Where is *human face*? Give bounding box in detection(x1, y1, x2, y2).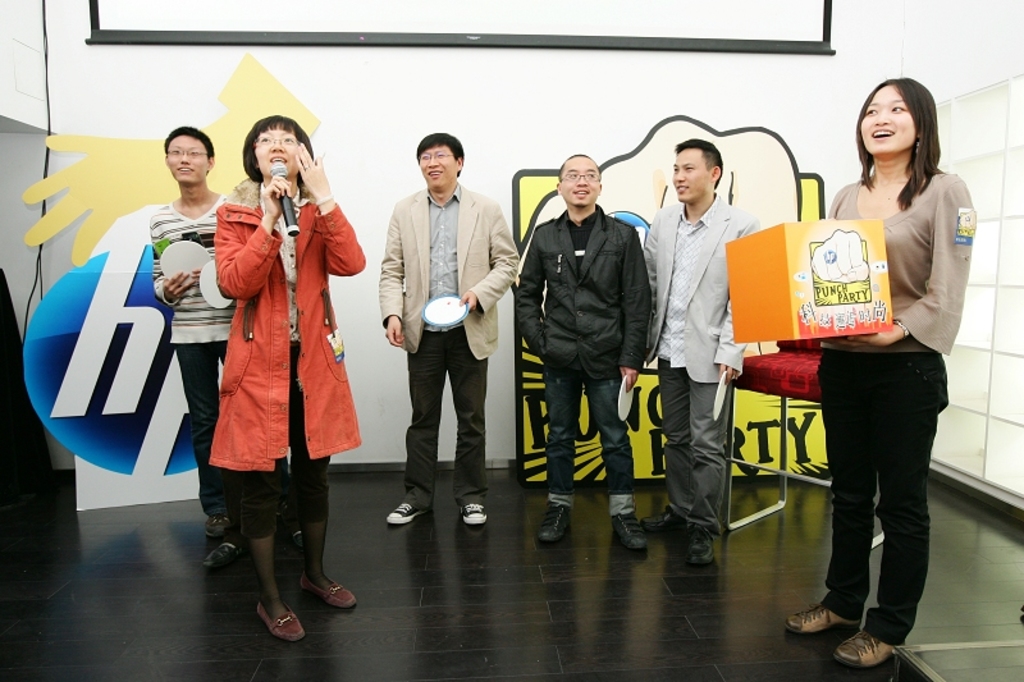
detection(855, 83, 922, 156).
